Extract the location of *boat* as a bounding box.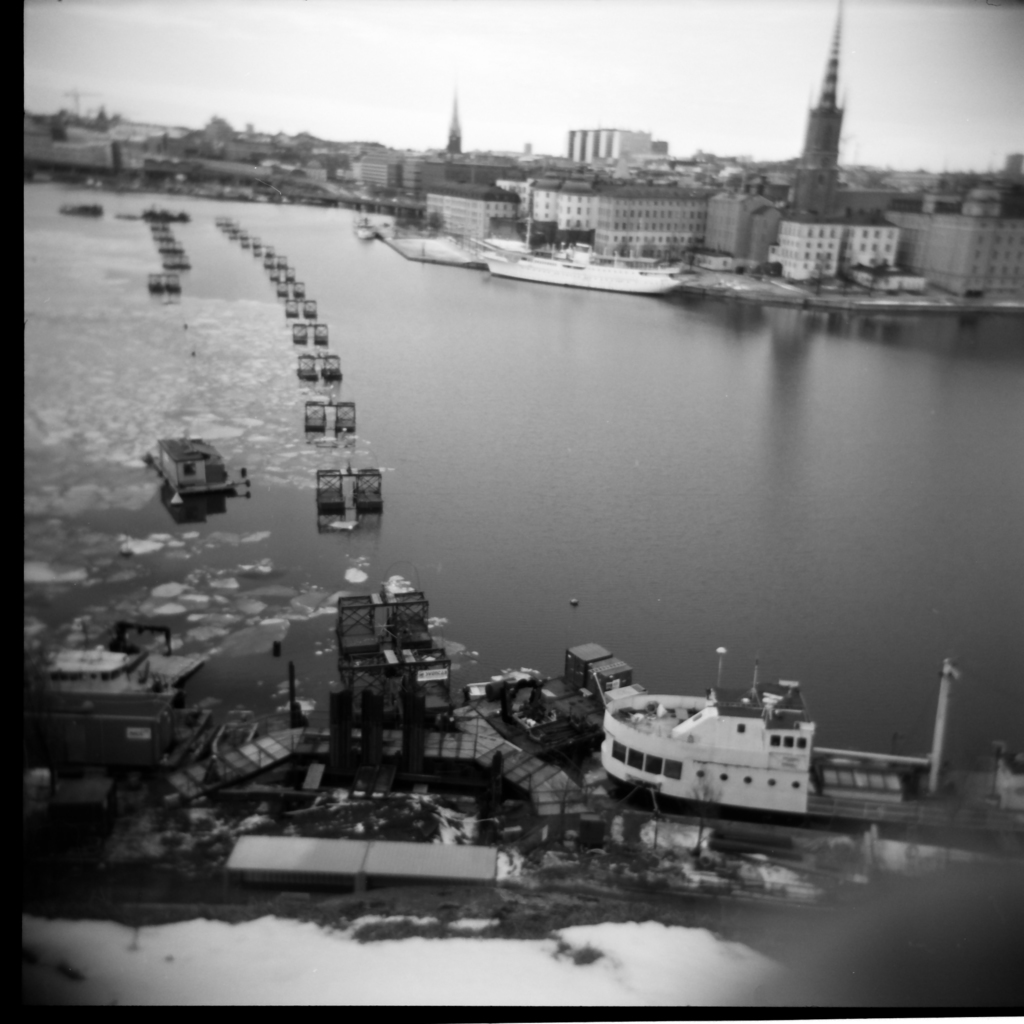
<region>569, 650, 970, 835</region>.
